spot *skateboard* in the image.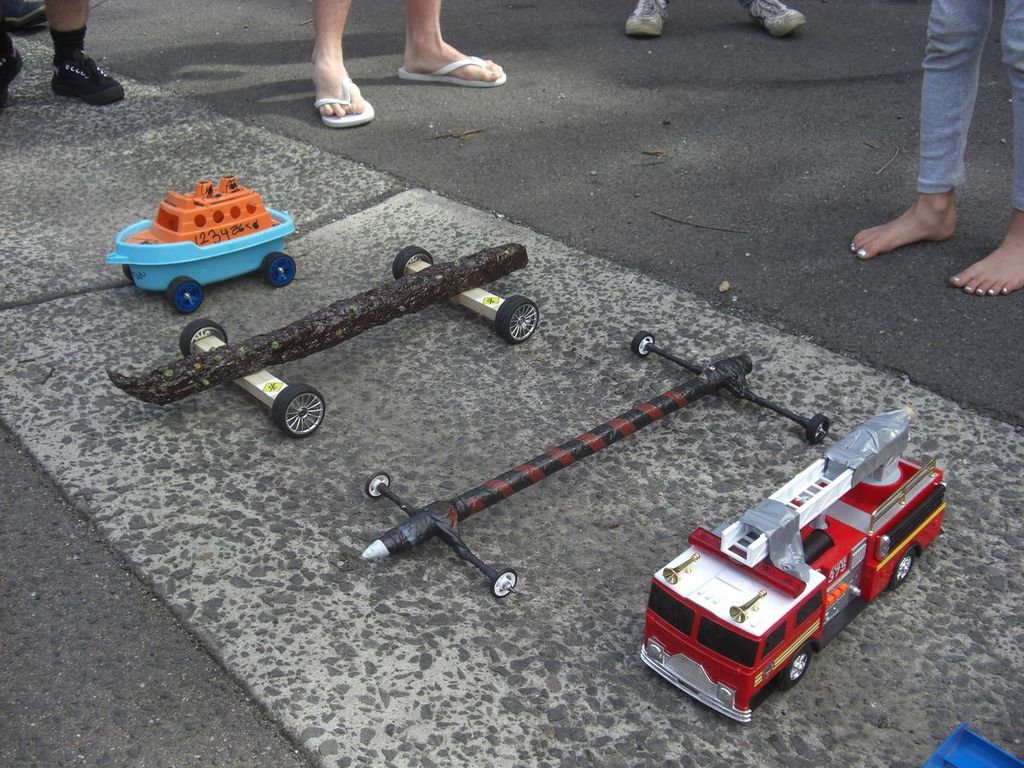
*skateboard* found at region(362, 333, 829, 622).
